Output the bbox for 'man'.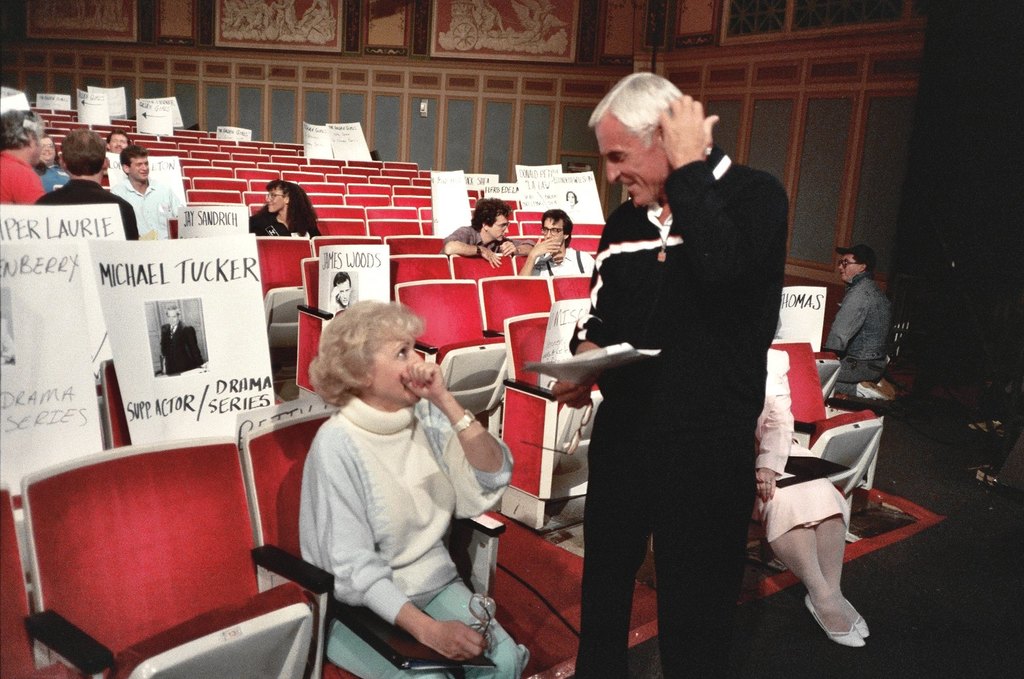
[left=328, top=272, right=354, bottom=312].
